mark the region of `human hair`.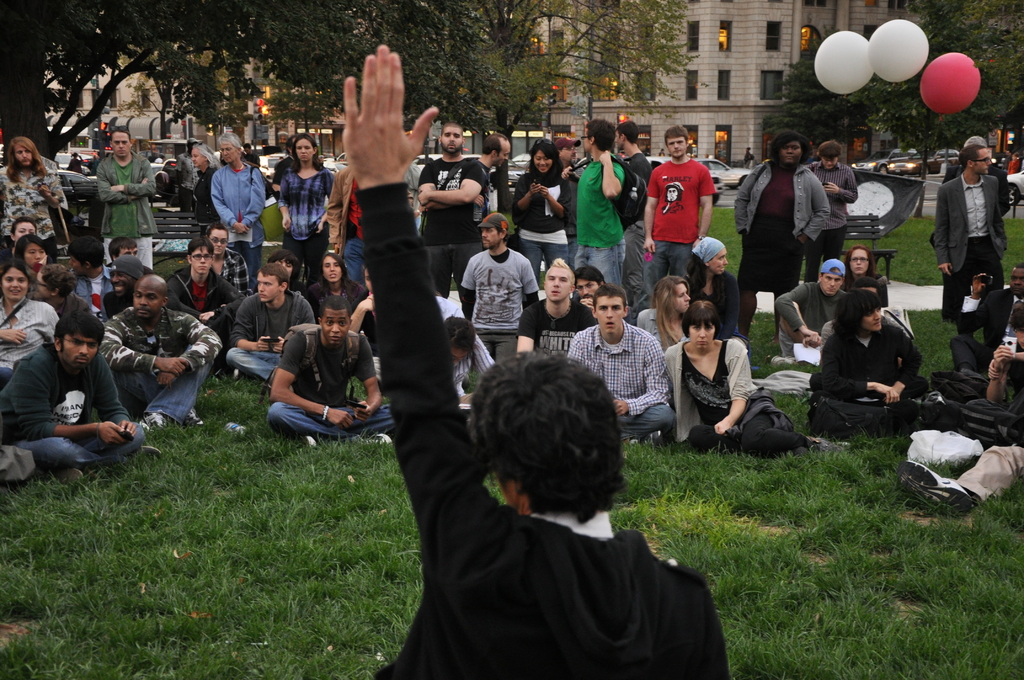
Region: (left=218, top=130, right=243, bottom=152).
